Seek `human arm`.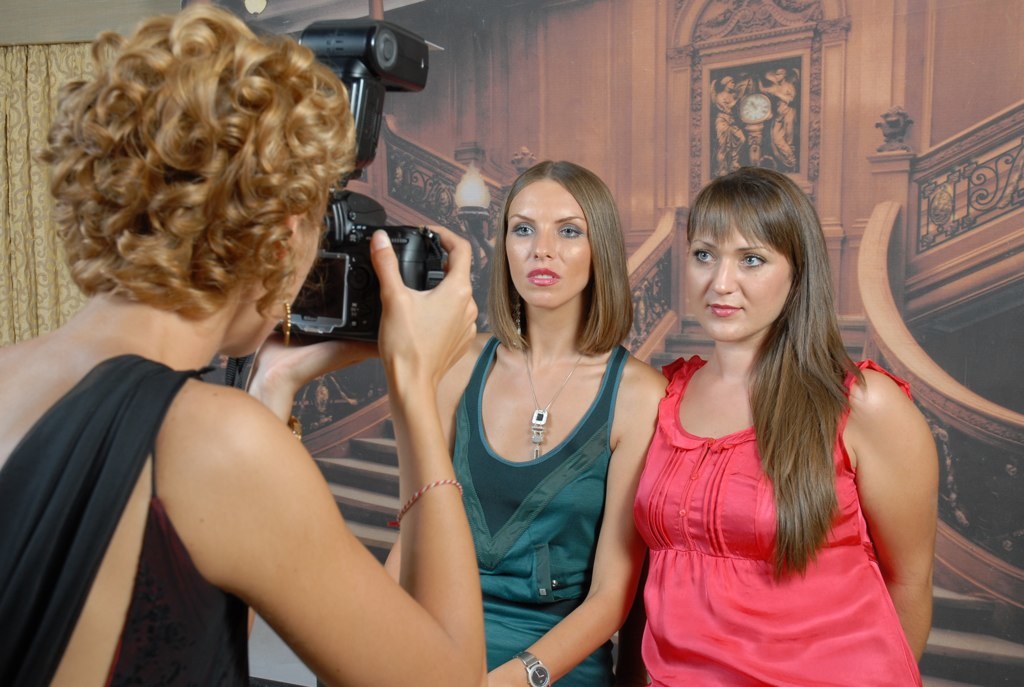
384/332/475/591.
